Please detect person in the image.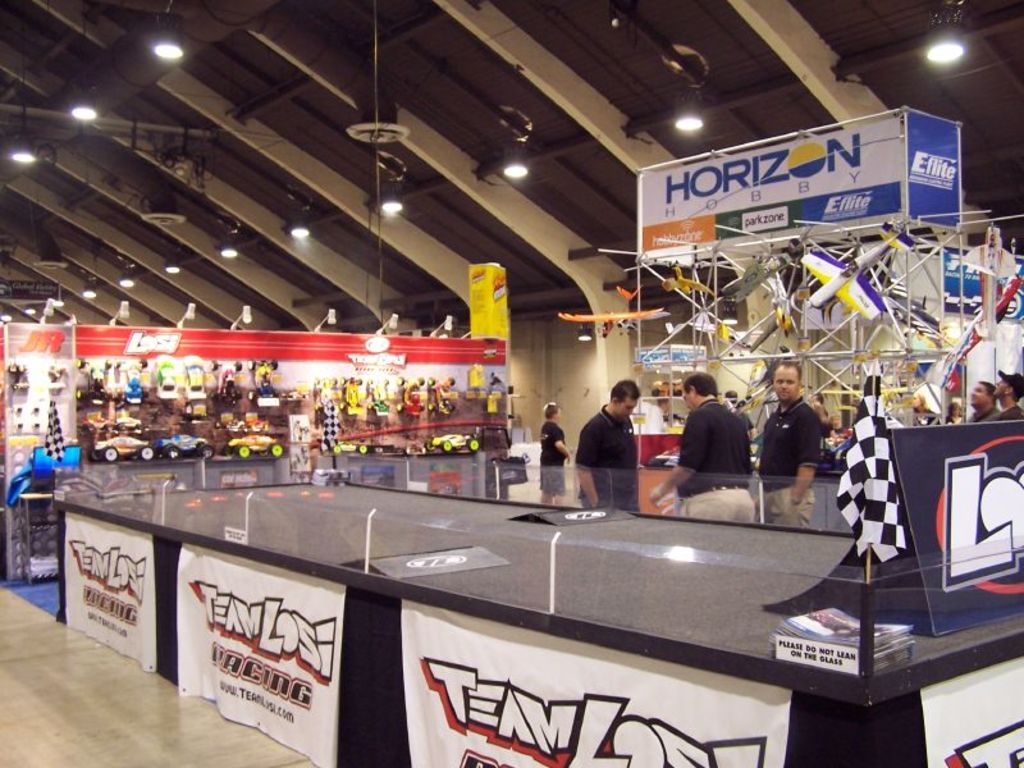
select_region(965, 378, 1000, 428).
